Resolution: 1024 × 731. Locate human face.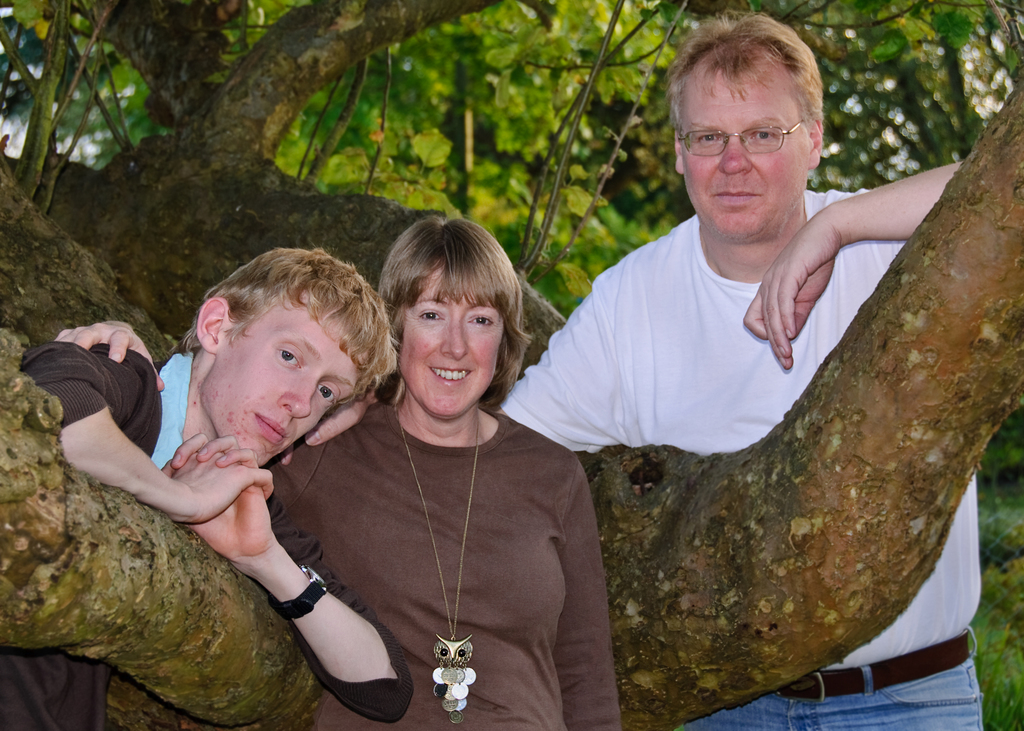
(193,271,358,473).
